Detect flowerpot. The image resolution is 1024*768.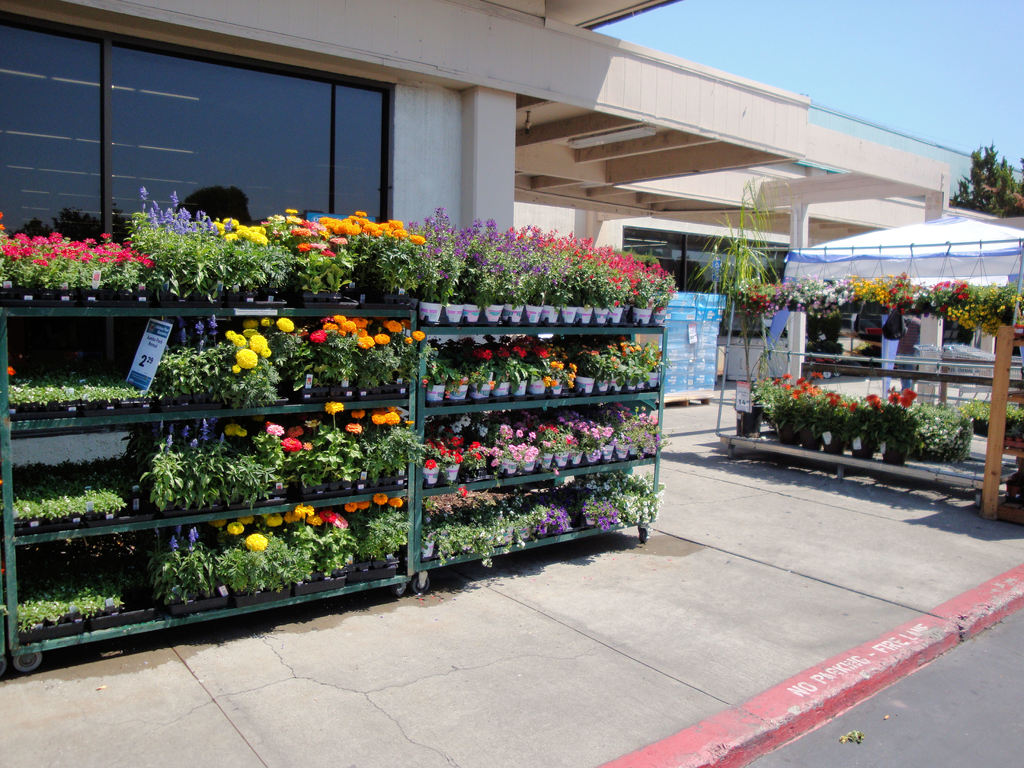
bbox=(569, 449, 585, 467).
